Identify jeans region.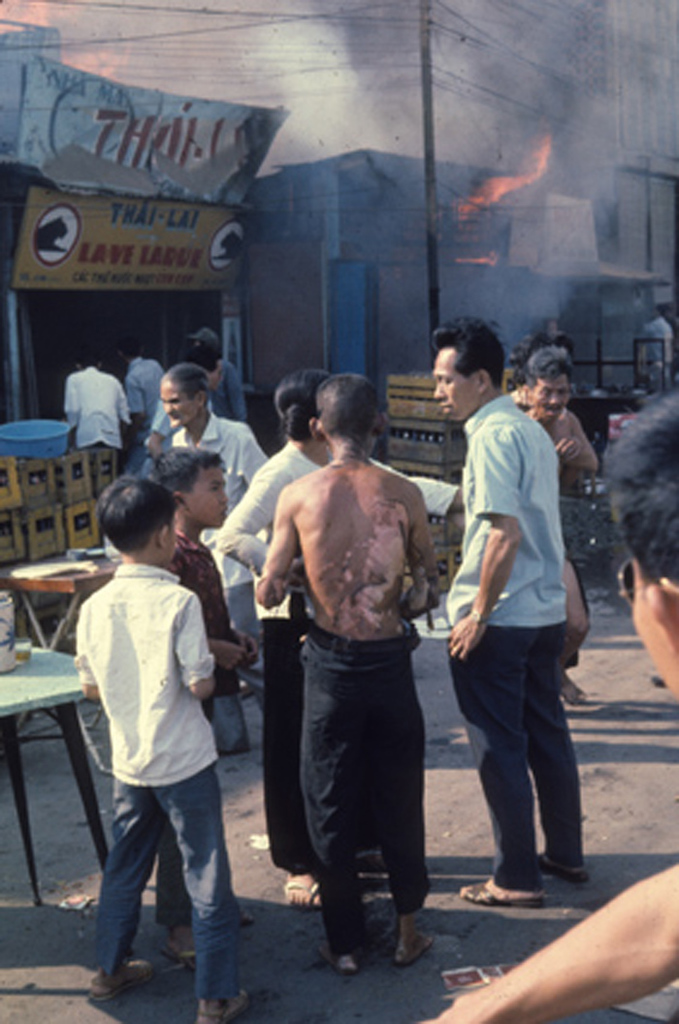
Region: 305/625/433/962.
